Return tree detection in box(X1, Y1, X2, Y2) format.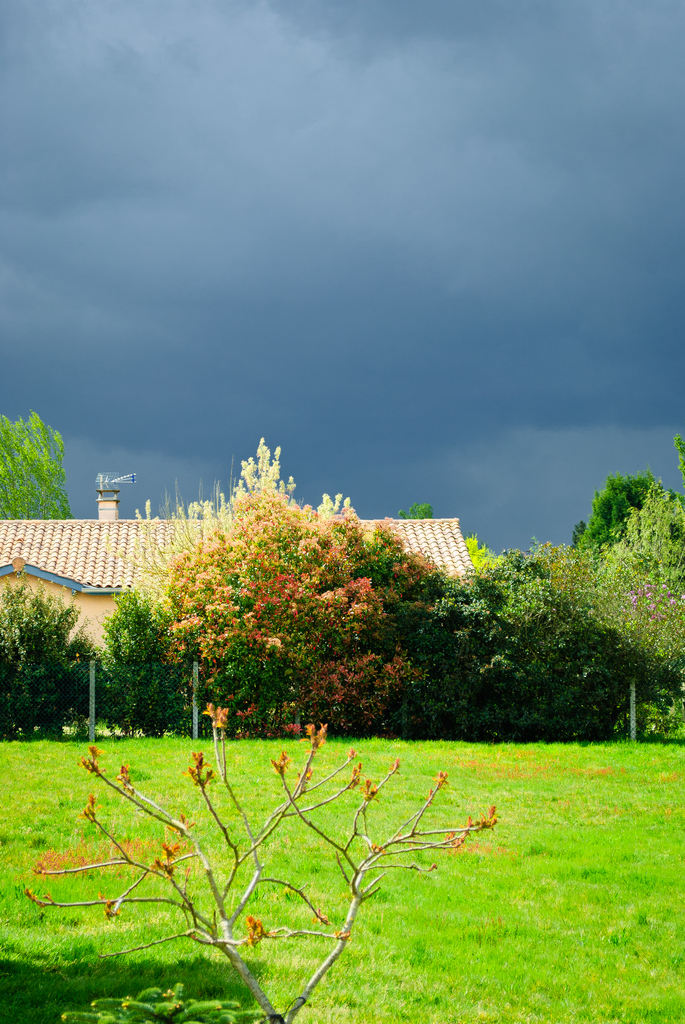
box(0, 573, 100, 741).
